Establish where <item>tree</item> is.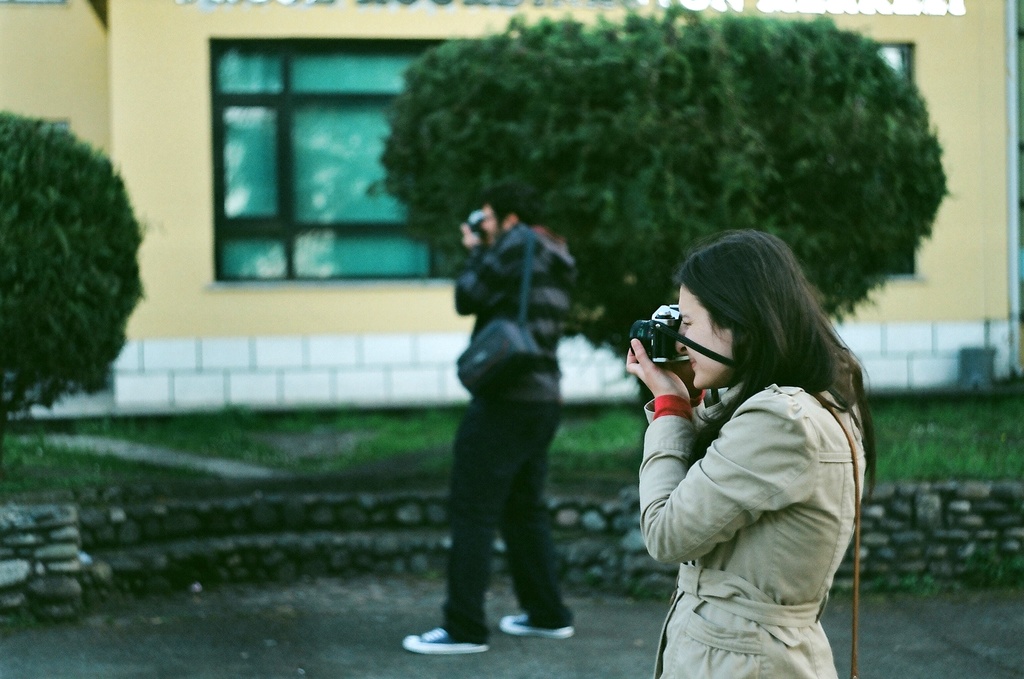
Established at 371 0 956 407.
